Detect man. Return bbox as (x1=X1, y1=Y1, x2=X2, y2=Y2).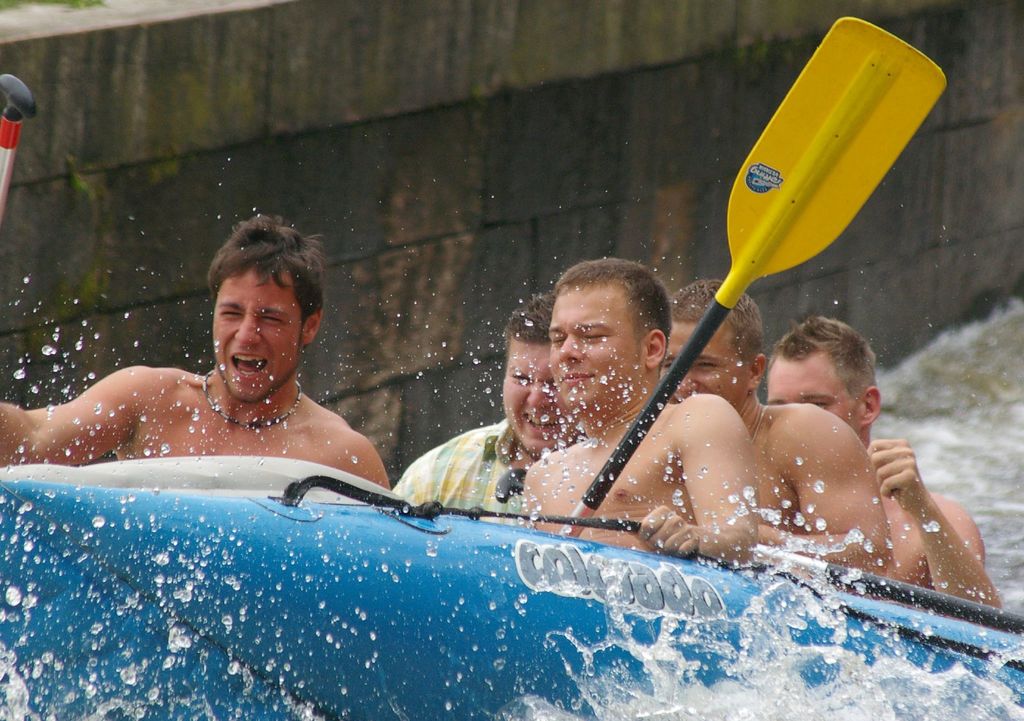
(x1=387, y1=281, x2=585, y2=523).
